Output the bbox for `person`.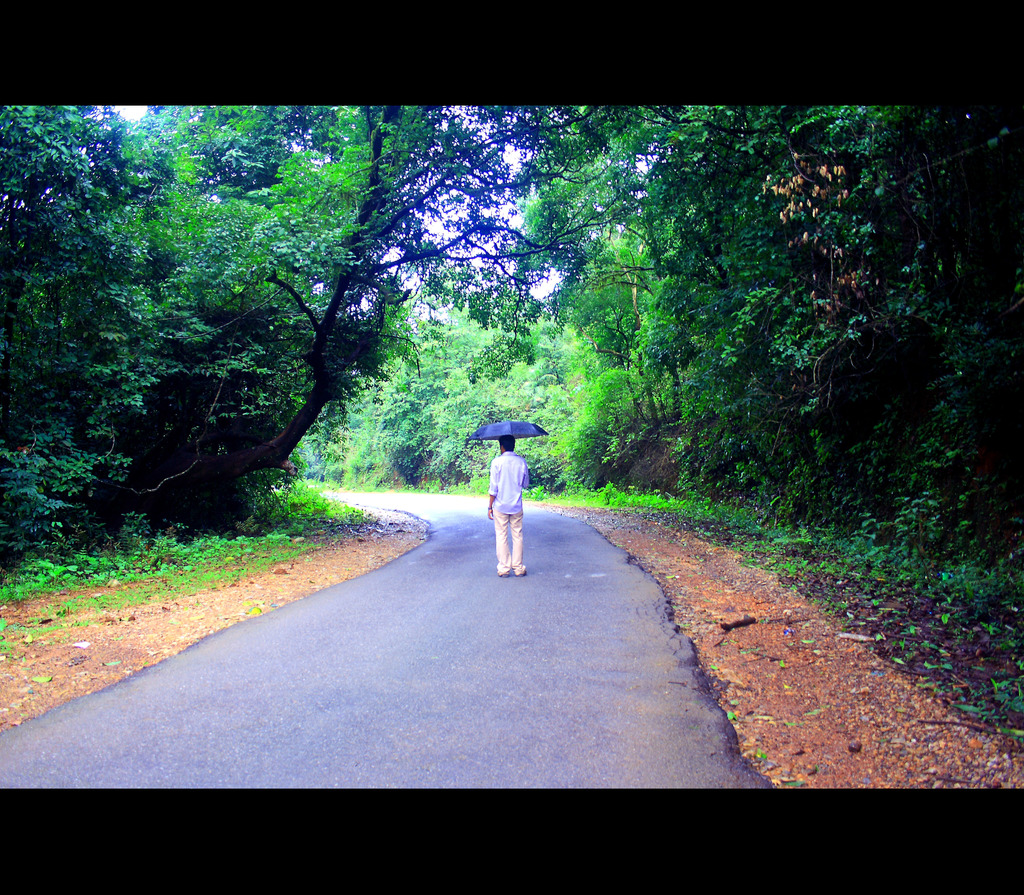
select_region(489, 431, 527, 582).
